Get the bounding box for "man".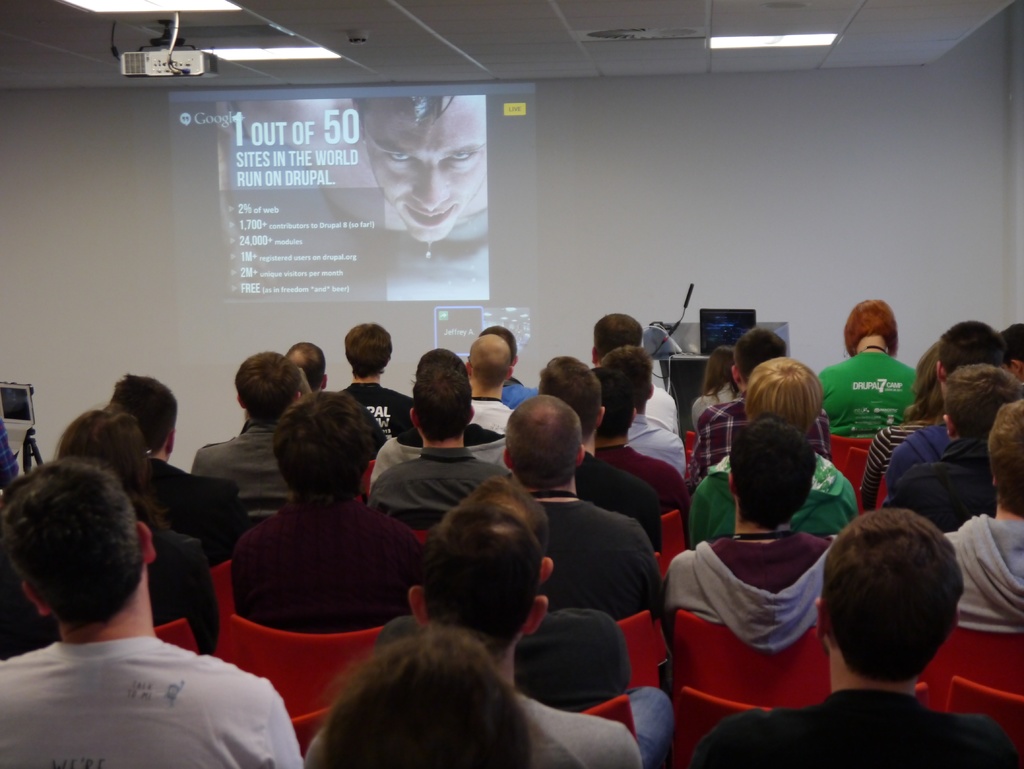
x1=336, y1=322, x2=414, y2=441.
